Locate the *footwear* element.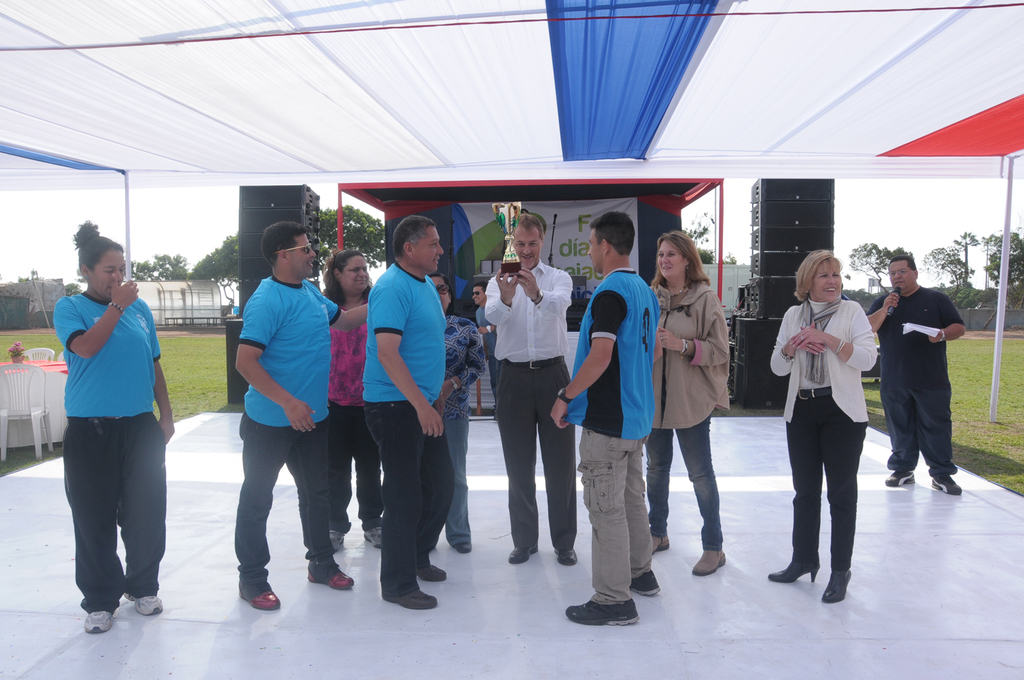
Element bbox: bbox=(649, 531, 672, 558).
